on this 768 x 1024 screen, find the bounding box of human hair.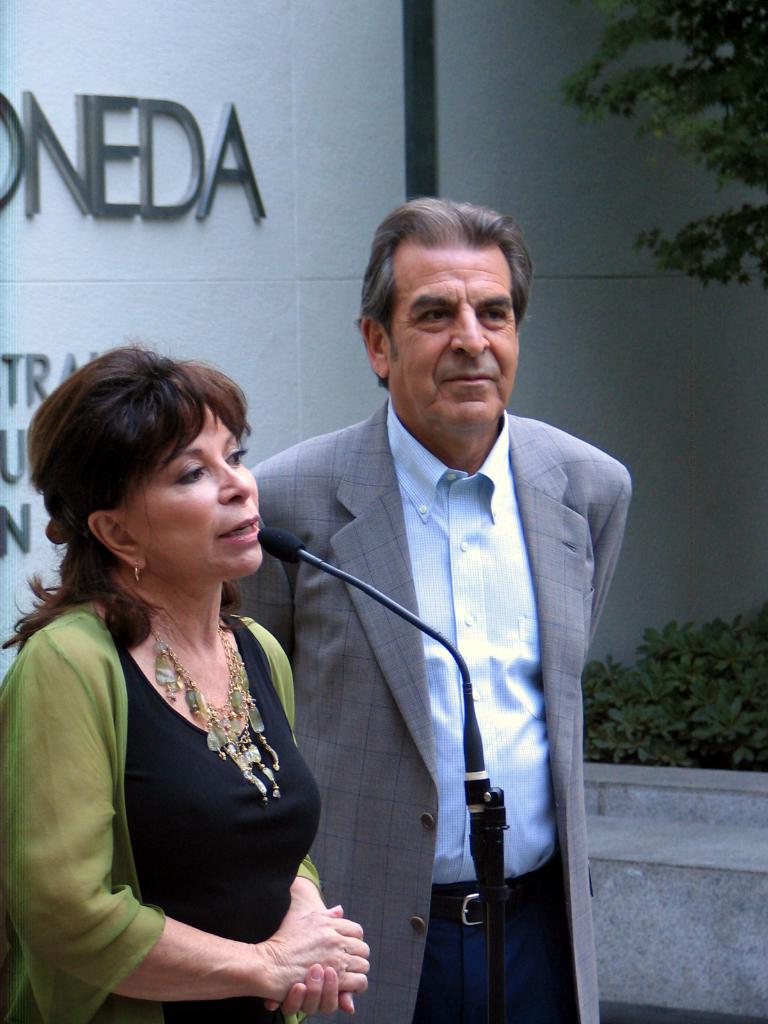
Bounding box: x1=27 y1=333 x2=264 y2=631.
